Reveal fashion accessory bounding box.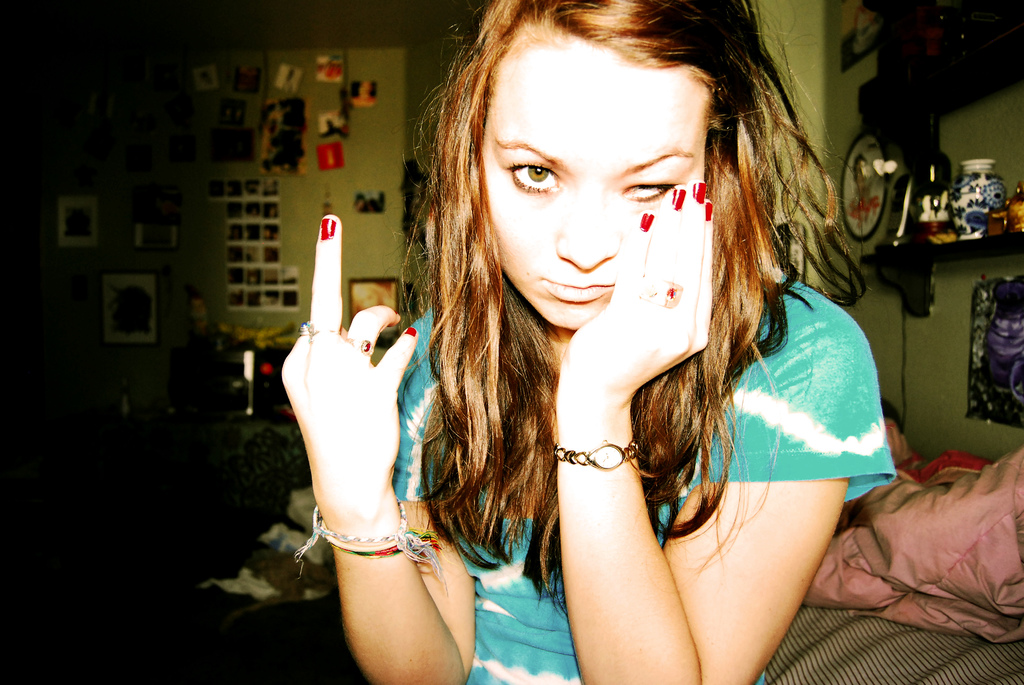
Revealed: [x1=344, y1=338, x2=376, y2=356].
